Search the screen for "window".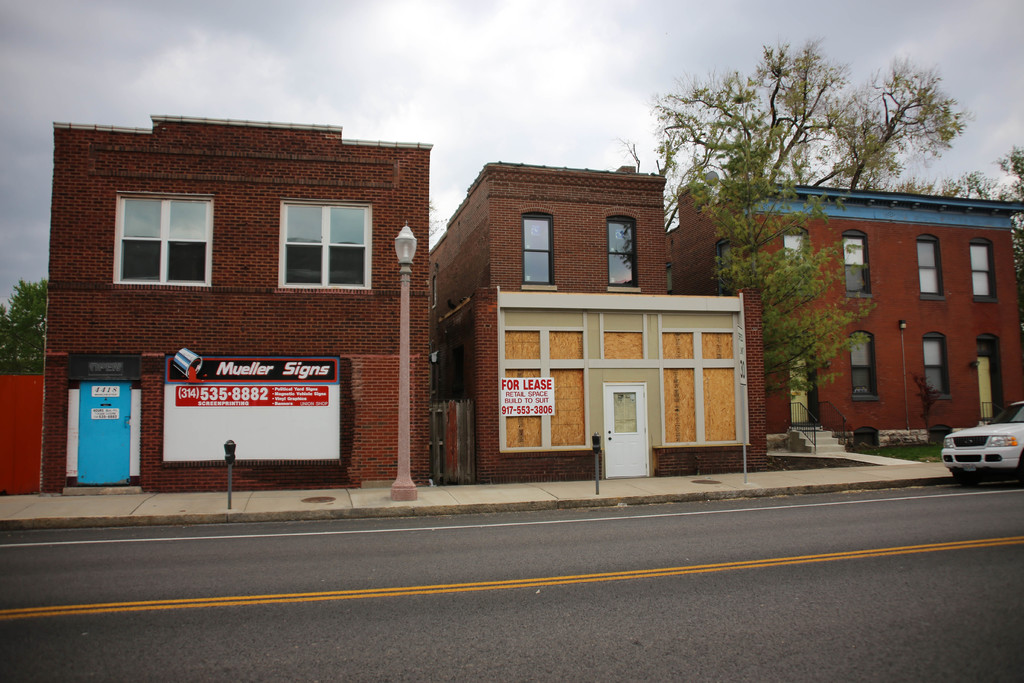
Found at rect(604, 210, 637, 293).
